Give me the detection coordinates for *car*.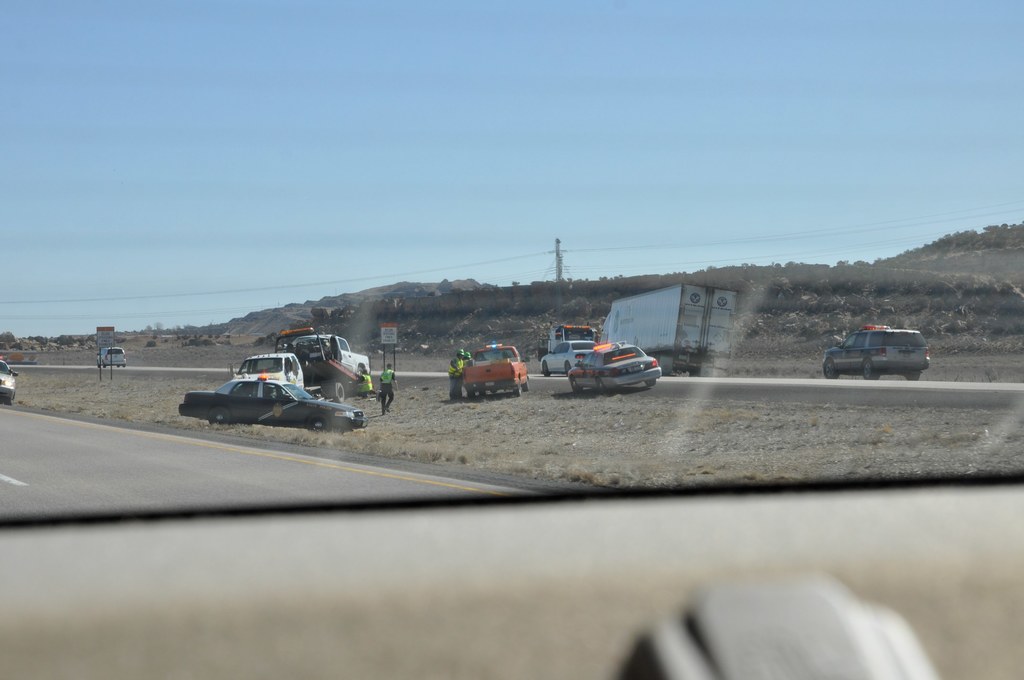
{"x1": 0, "y1": 358, "x2": 18, "y2": 404}.
